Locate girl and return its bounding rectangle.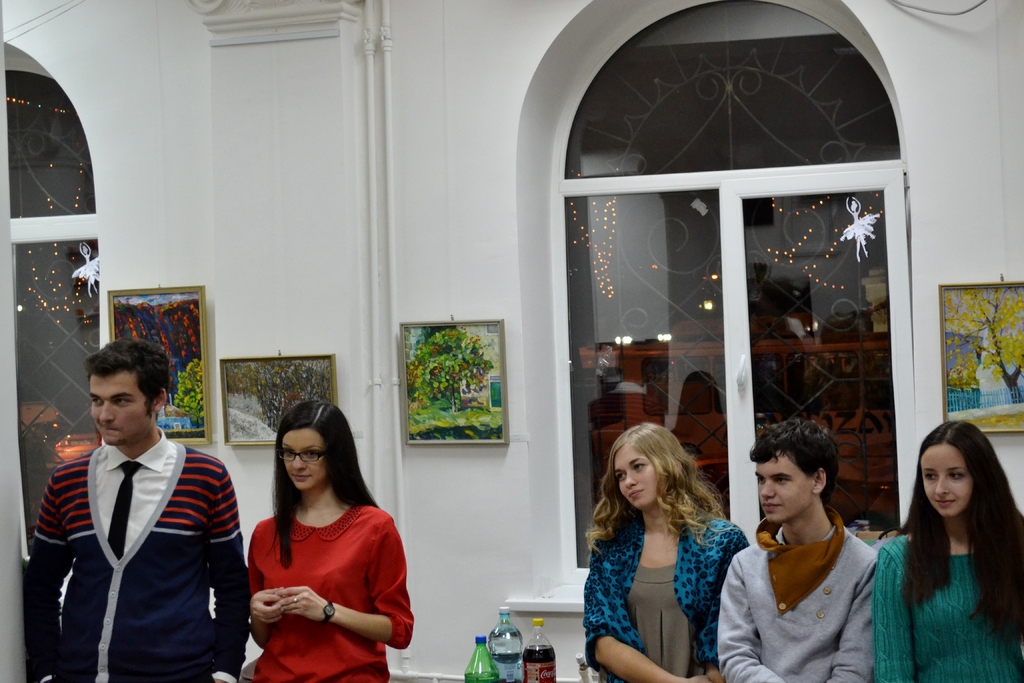
x1=246, y1=400, x2=413, y2=682.
